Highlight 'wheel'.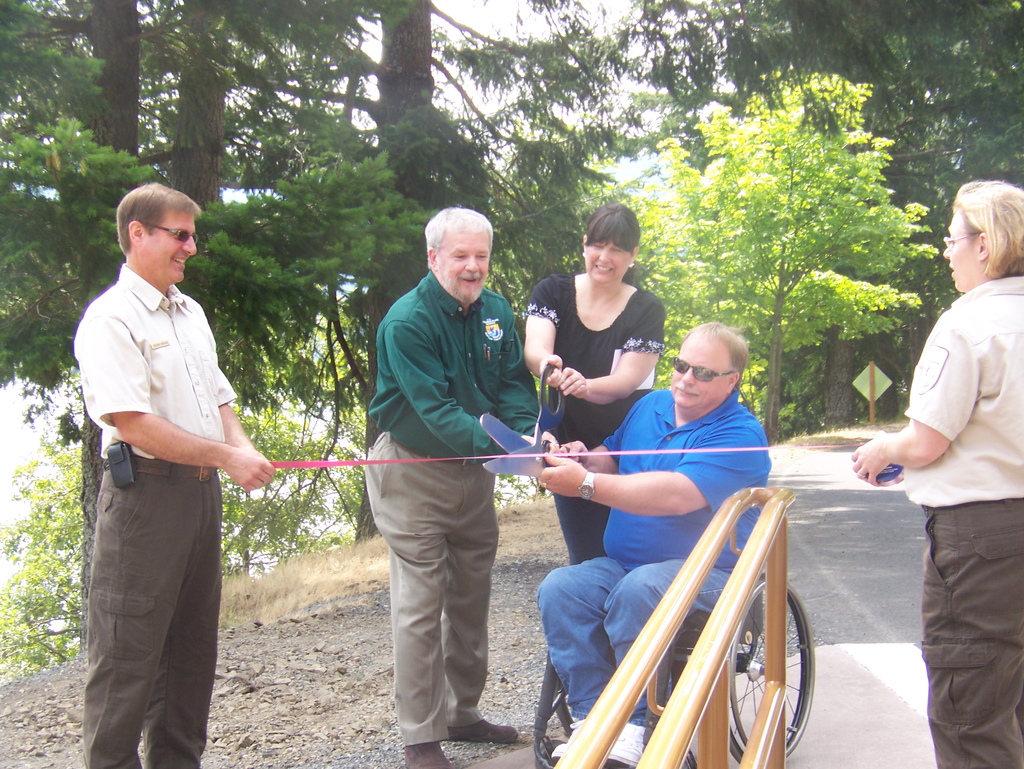
Highlighted region: <region>717, 589, 792, 756</region>.
